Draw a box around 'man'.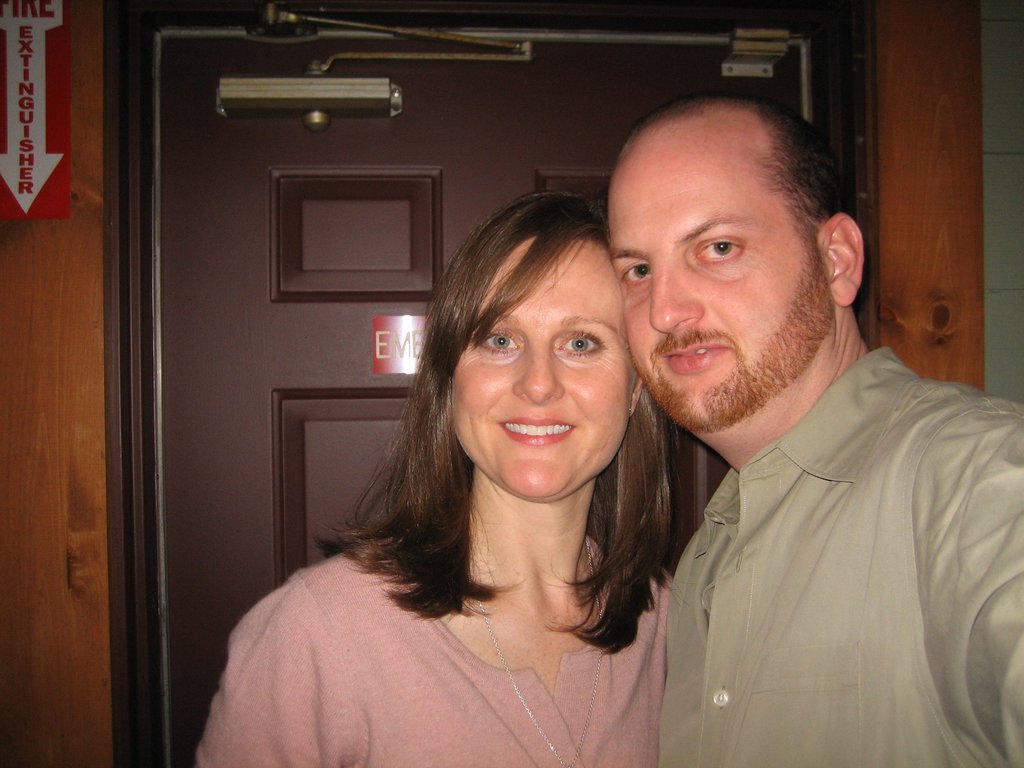
locate(599, 68, 1023, 767).
